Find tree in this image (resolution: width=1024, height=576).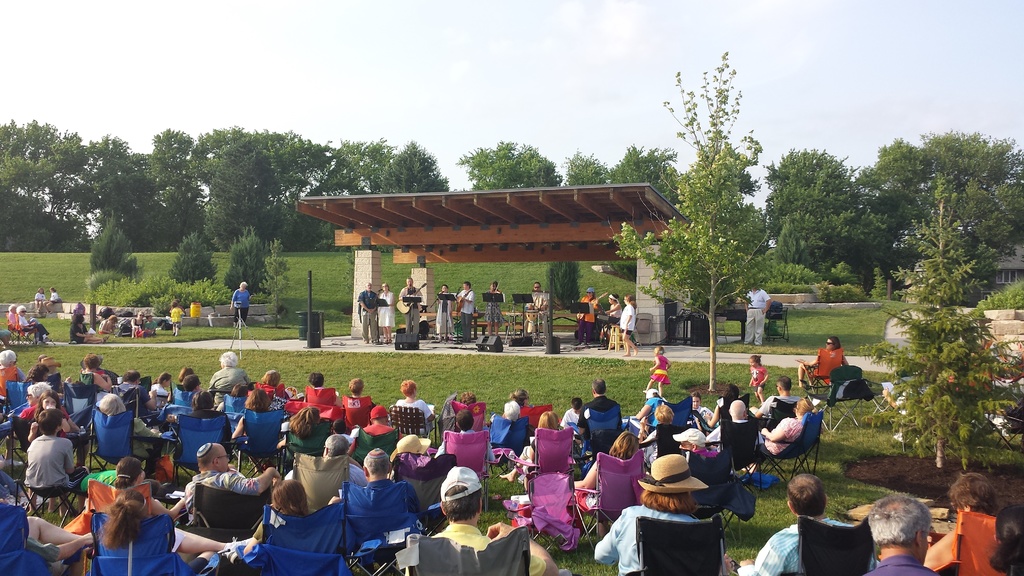
817:272:860:298.
